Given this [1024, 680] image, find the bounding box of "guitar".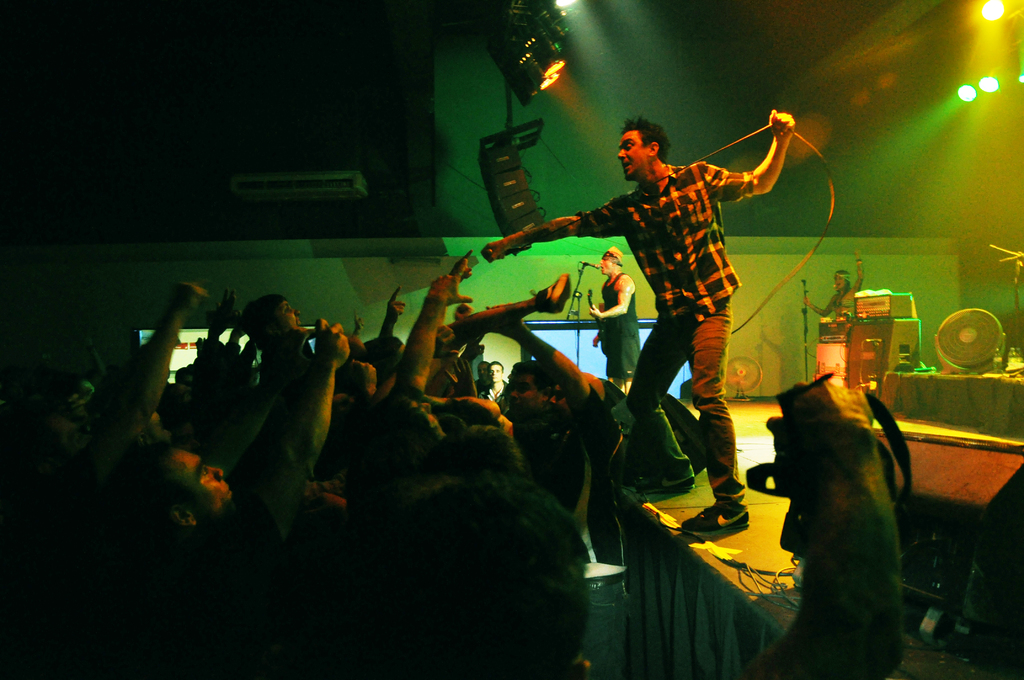
[left=589, top=280, right=610, bottom=349].
